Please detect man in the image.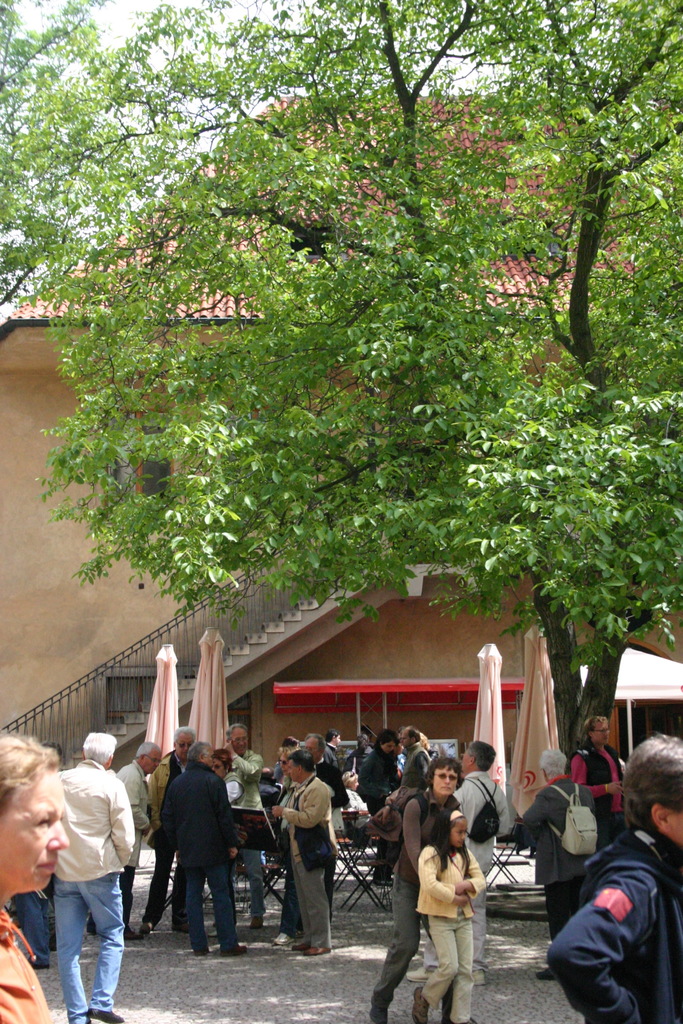
322,732,347,774.
